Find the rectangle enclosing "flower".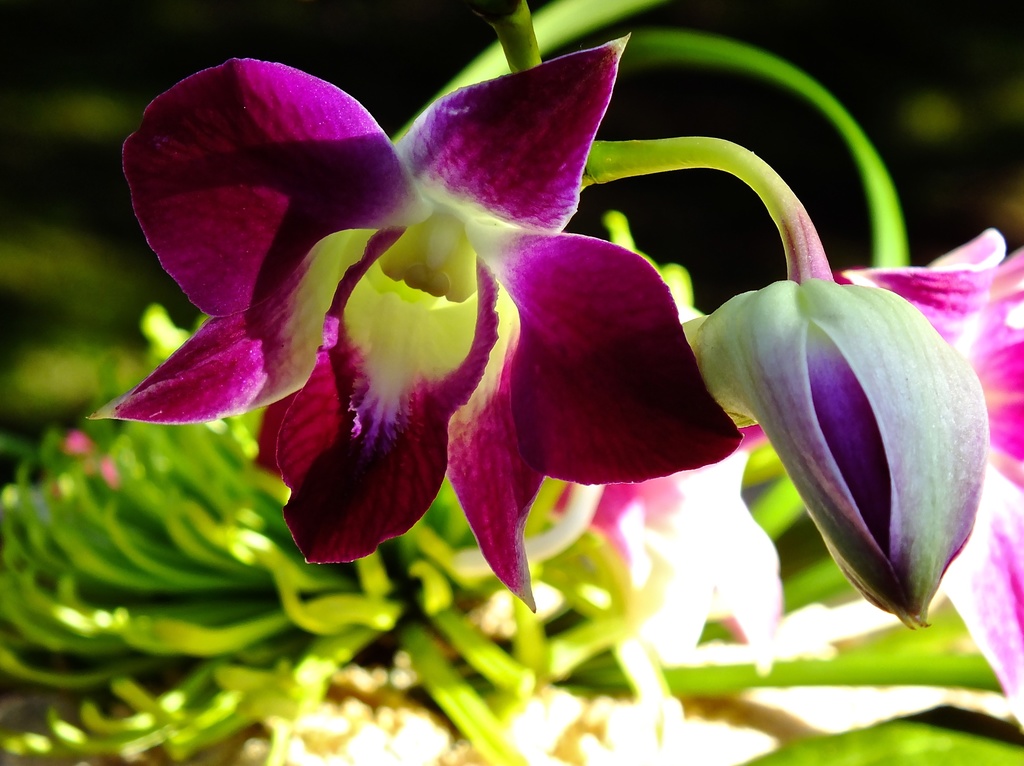
box(550, 426, 792, 665).
